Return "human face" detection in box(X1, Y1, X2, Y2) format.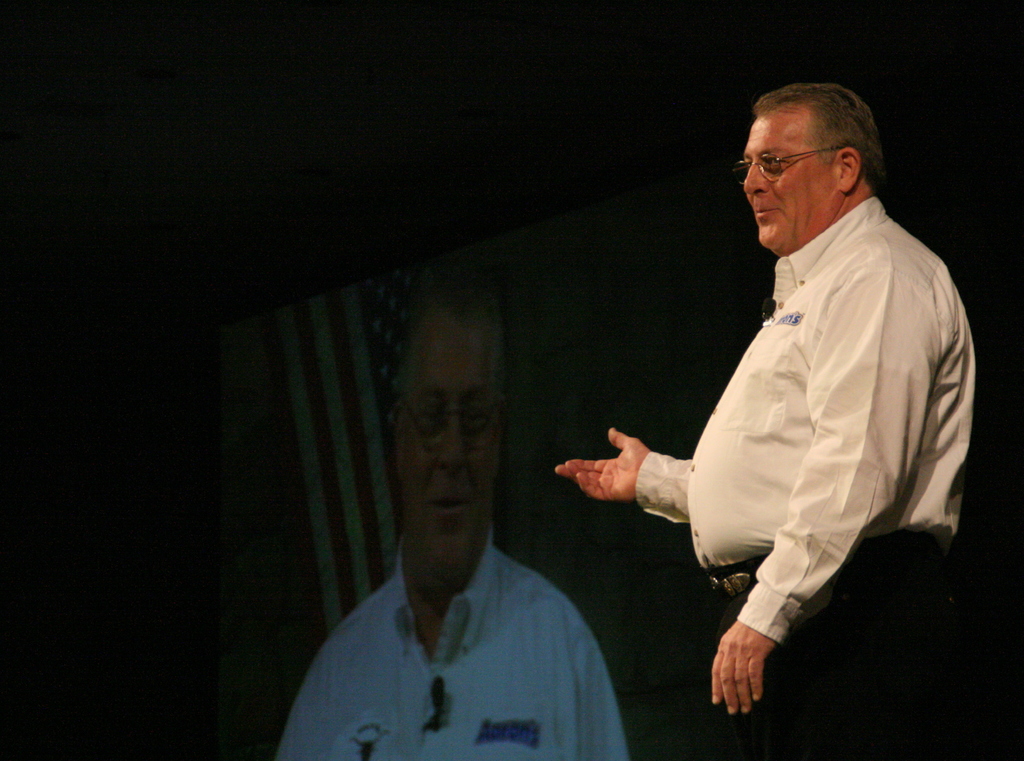
box(739, 118, 838, 249).
